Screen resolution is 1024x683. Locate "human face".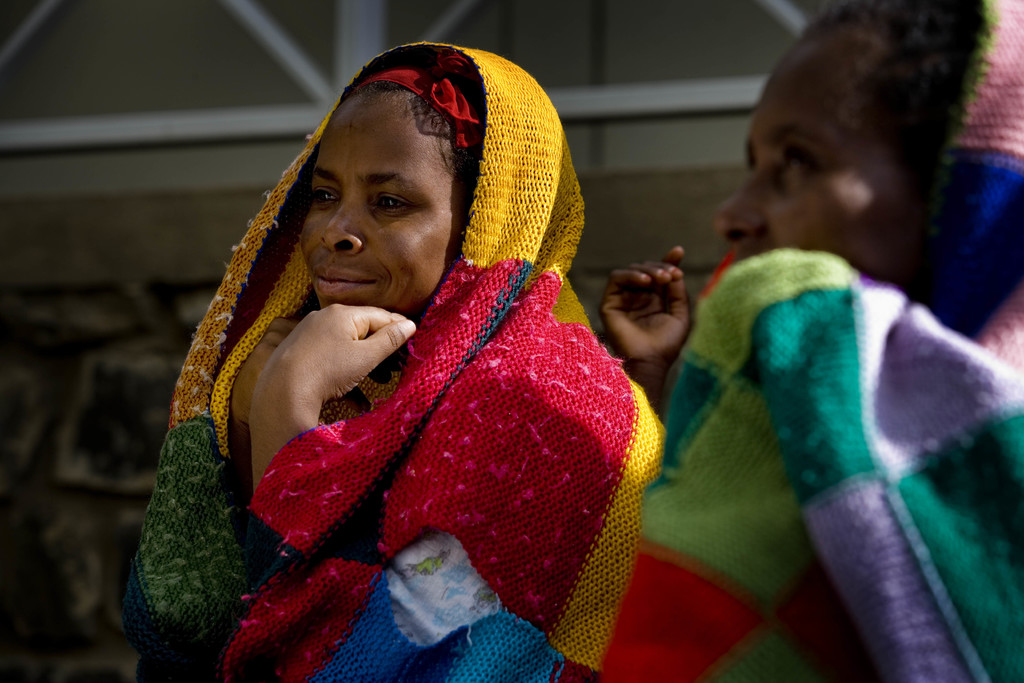
<bbox>713, 29, 924, 267</bbox>.
